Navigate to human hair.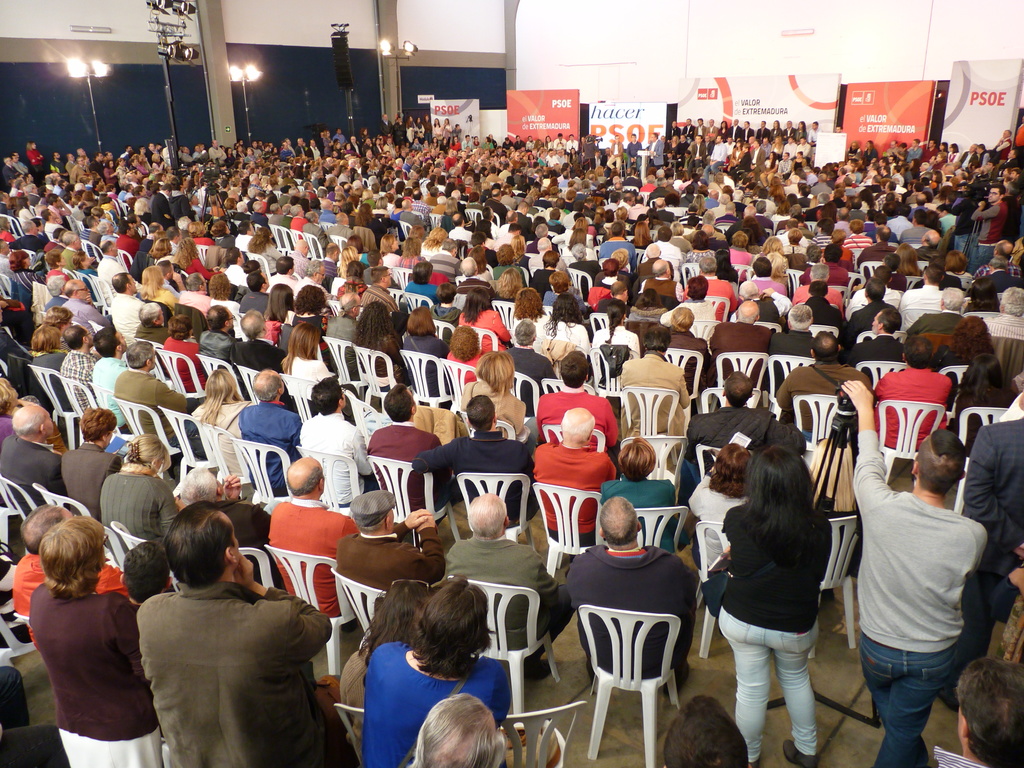
Navigation target: 78, 408, 118, 445.
